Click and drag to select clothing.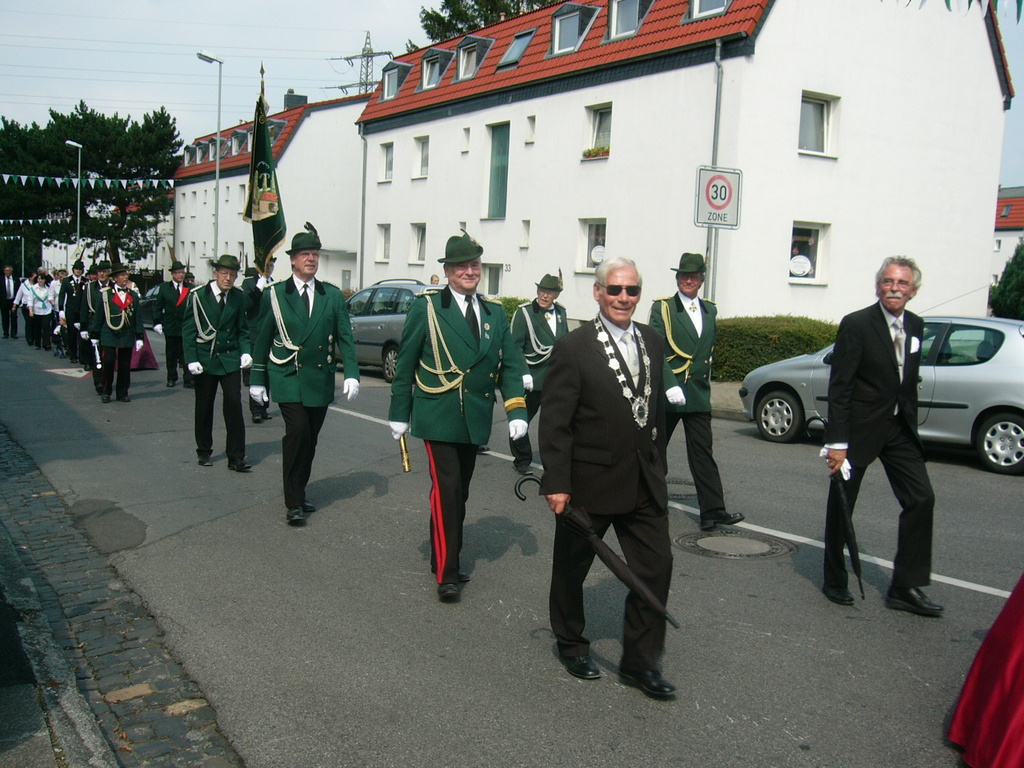
Selection: [x1=531, y1=318, x2=682, y2=678].
